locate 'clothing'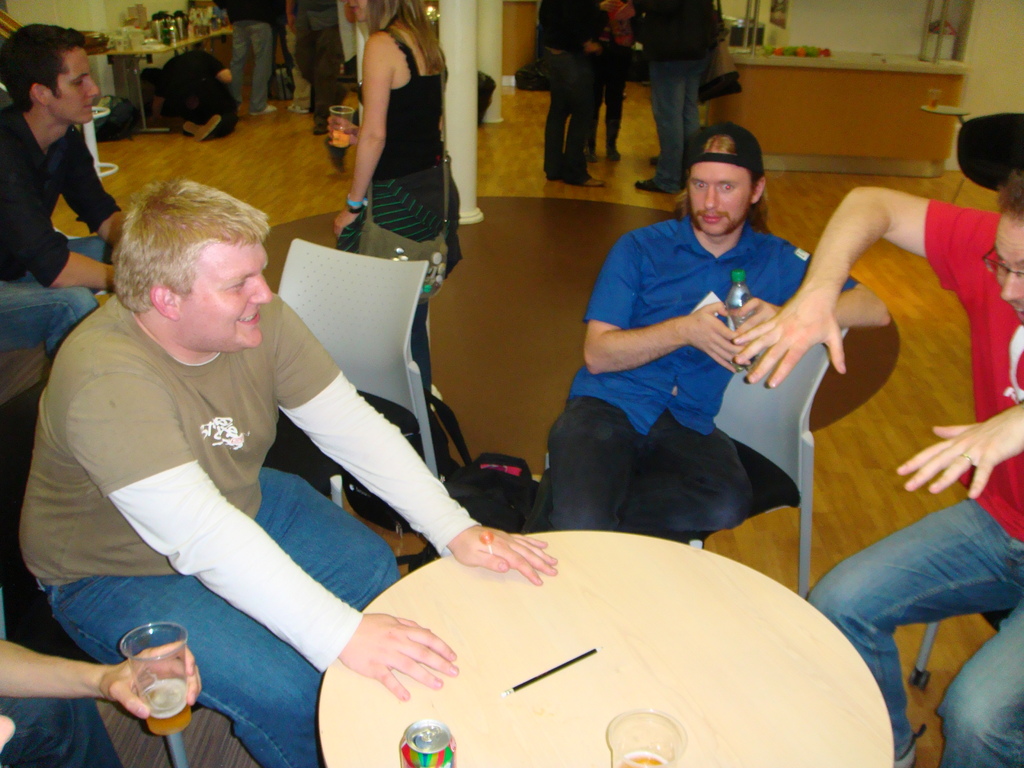
locate(624, 0, 721, 196)
